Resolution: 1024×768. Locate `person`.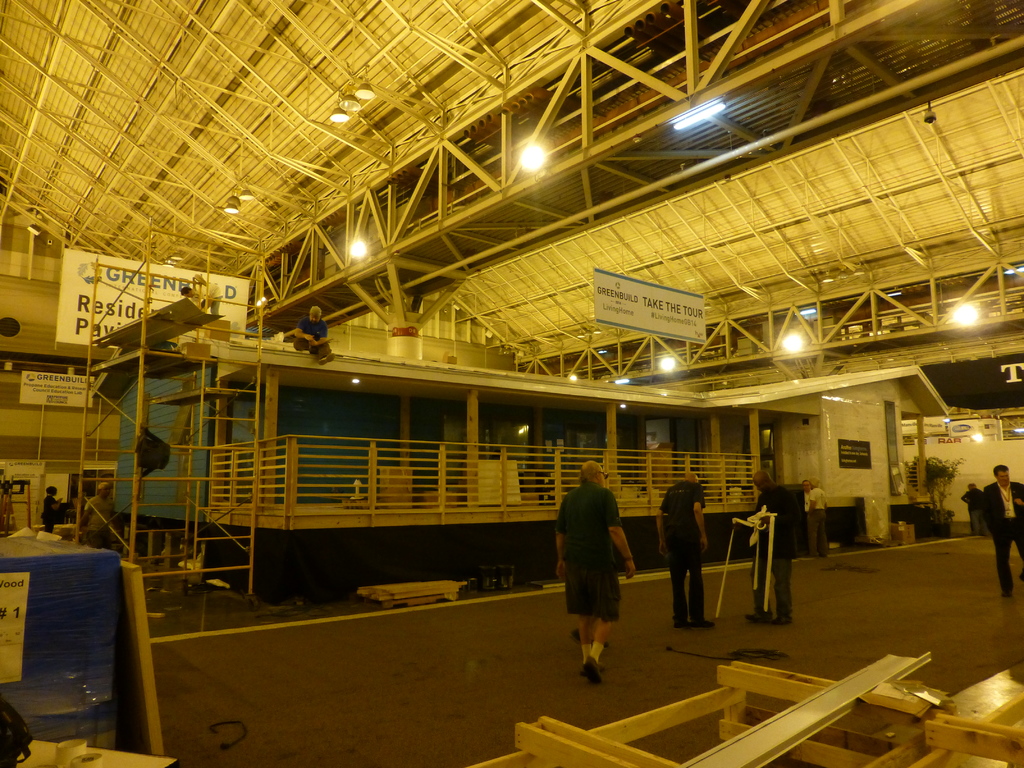
pyautogui.locateOnScreen(749, 467, 810, 631).
